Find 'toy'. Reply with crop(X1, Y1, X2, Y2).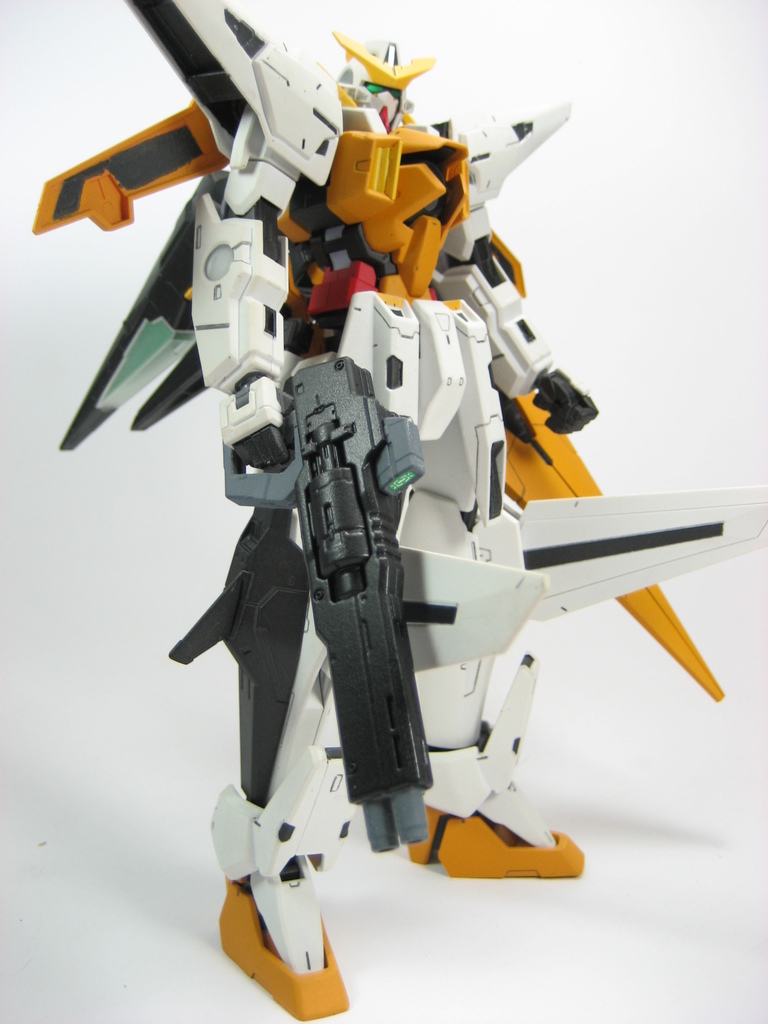
crop(26, 0, 767, 1021).
